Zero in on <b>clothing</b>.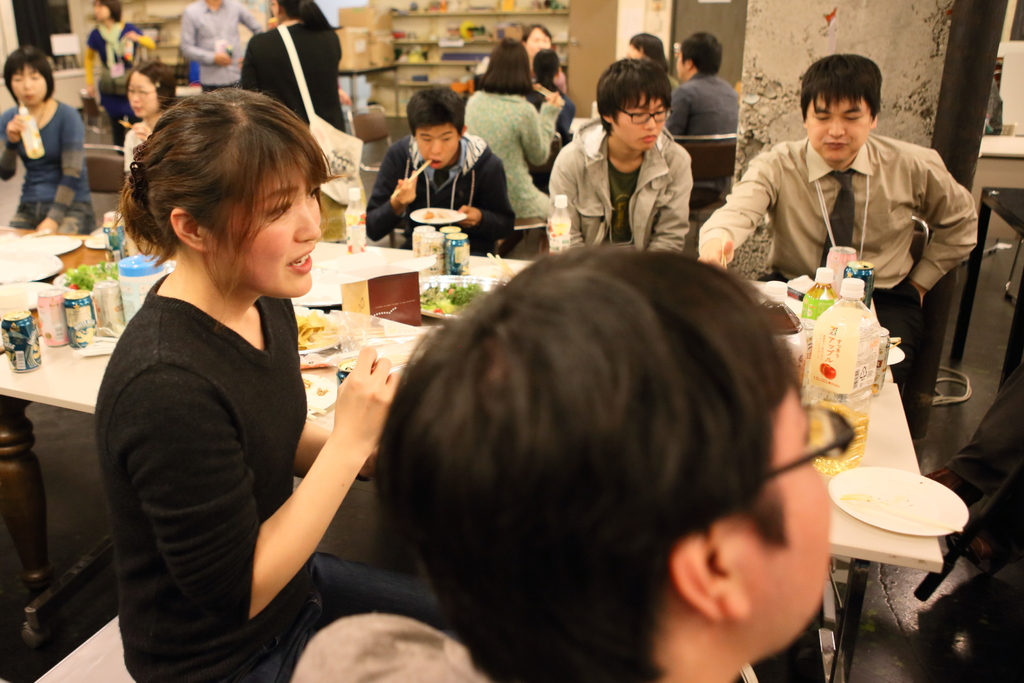
Zeroed in: 536:110:696:277.
